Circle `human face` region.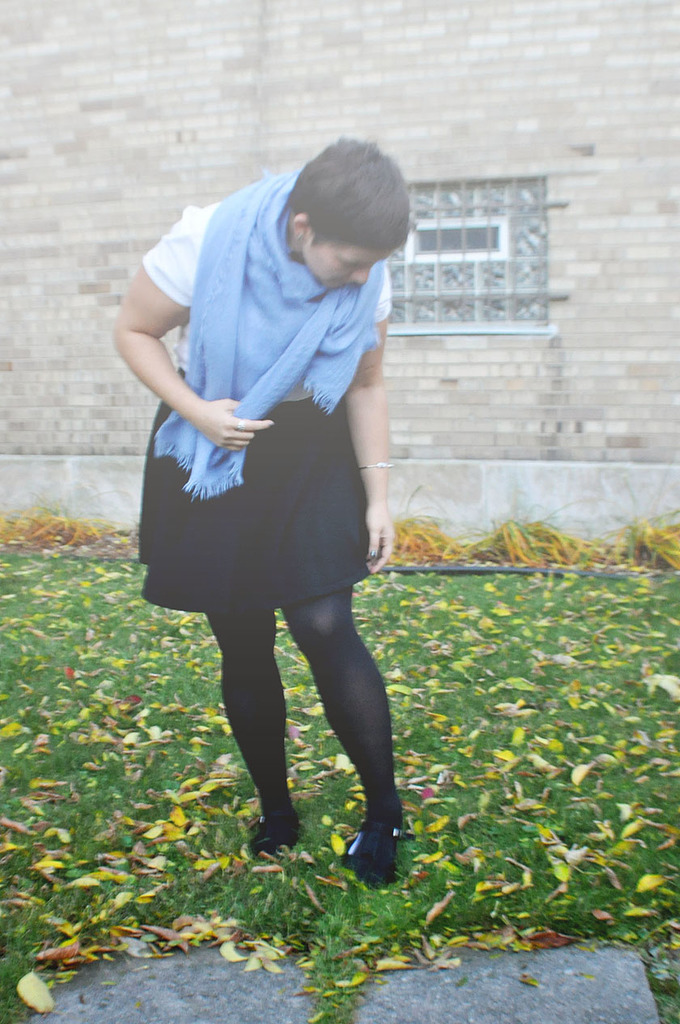
Region: region(308, 236, 382, 295).
